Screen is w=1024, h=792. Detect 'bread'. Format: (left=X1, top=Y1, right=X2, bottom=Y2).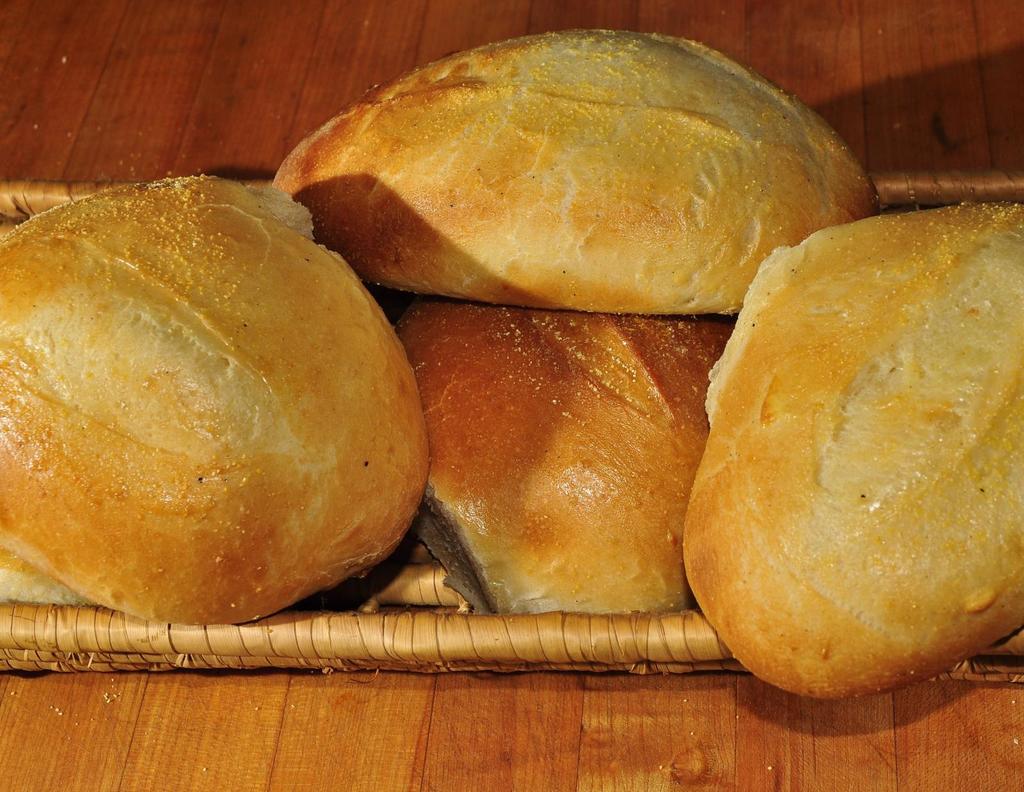
(left=269, top=29, right=878, bottom=315).
